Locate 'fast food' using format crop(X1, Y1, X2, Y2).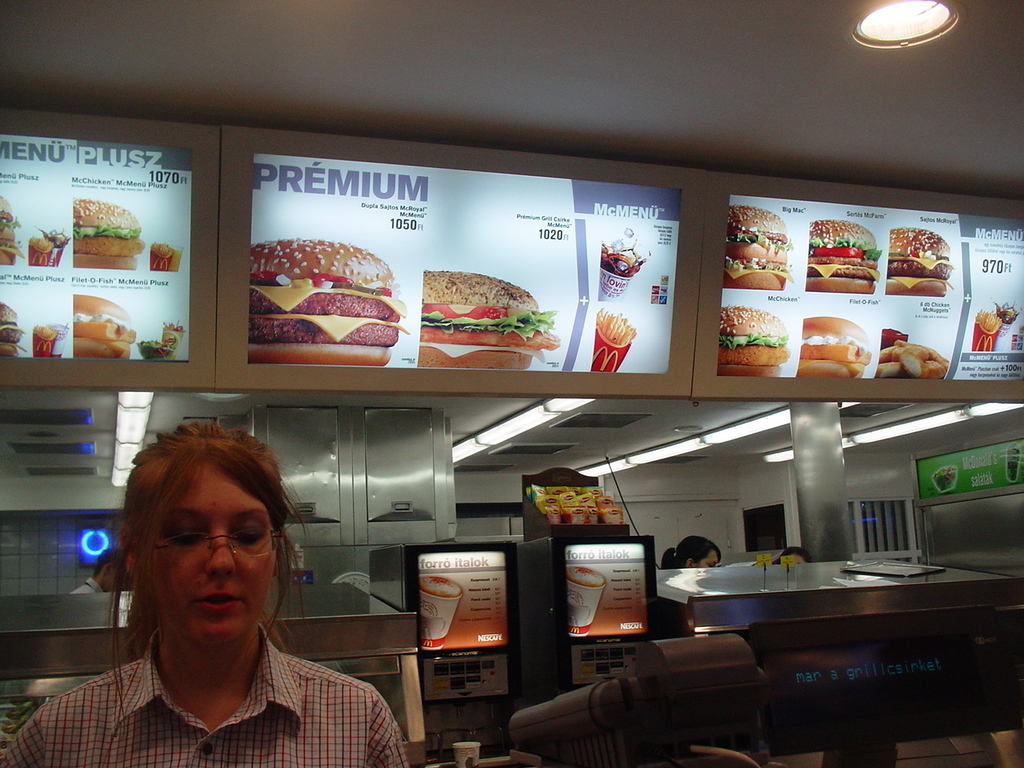
crop(34, 322, 58, 338).
